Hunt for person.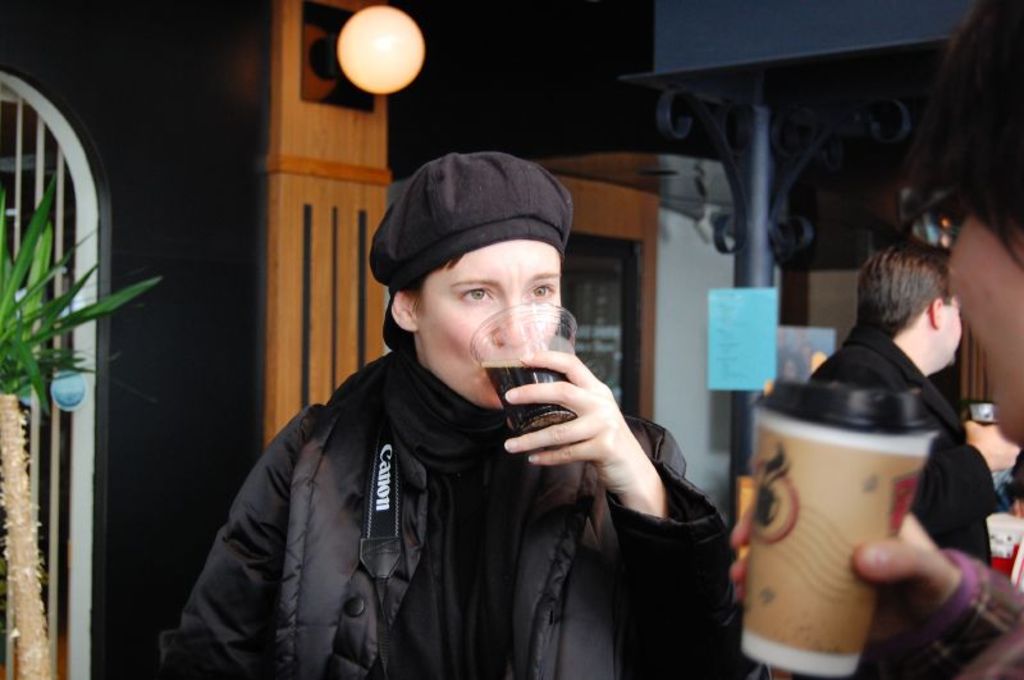
Hunted down at <box>797,247,1002,571</box>.
